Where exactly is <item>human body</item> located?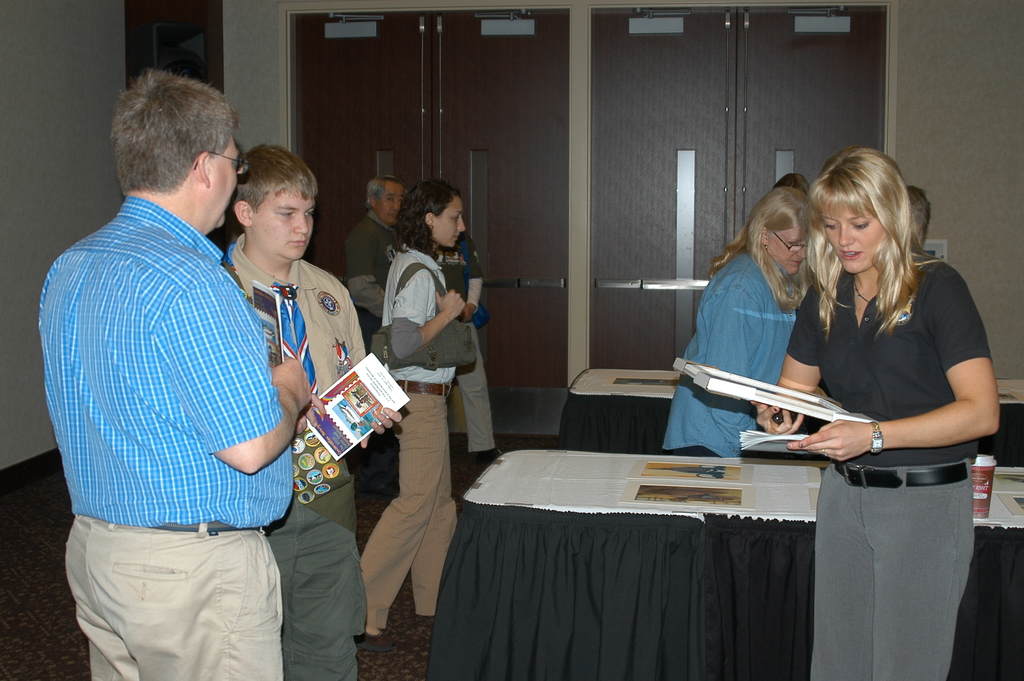
Its bounding box is (660, 176, 828, 464).
